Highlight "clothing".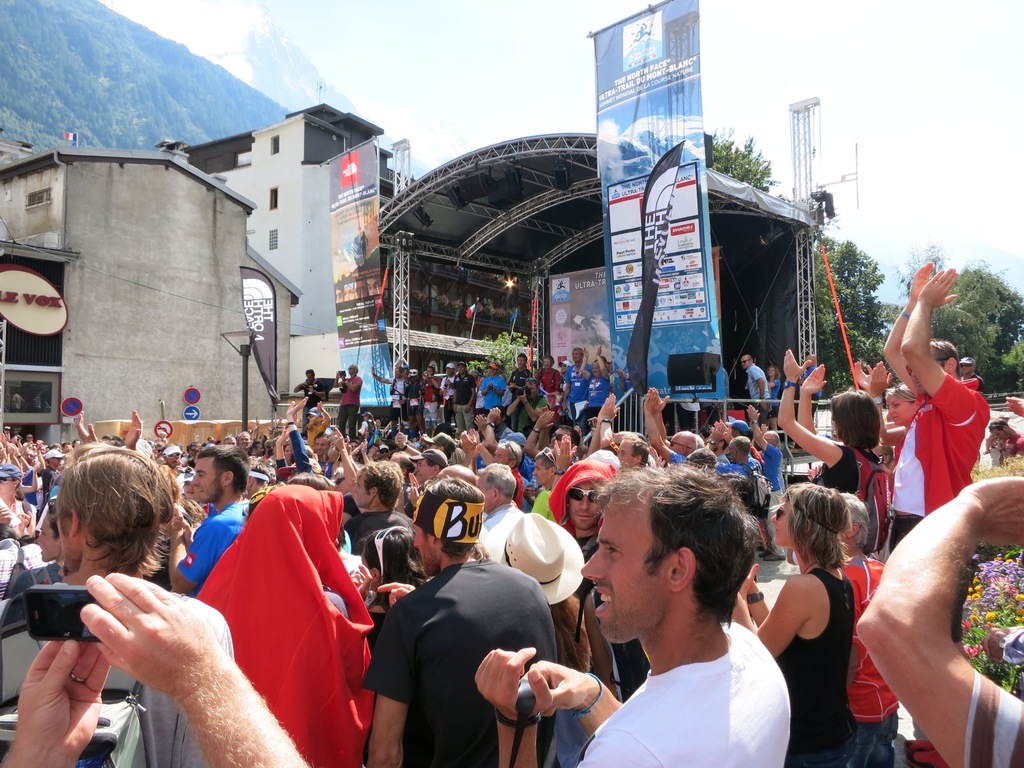
Highlighted region: <region>832, 450, 886, 522</region>.
